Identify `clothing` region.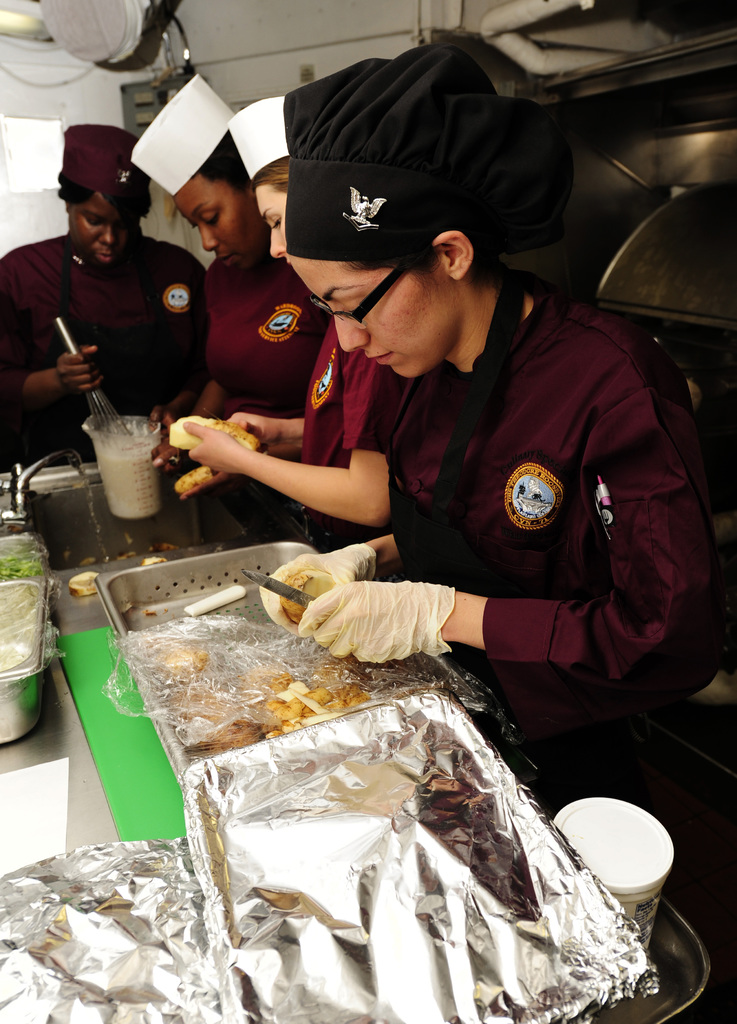
Region: 287/36/560/264.
